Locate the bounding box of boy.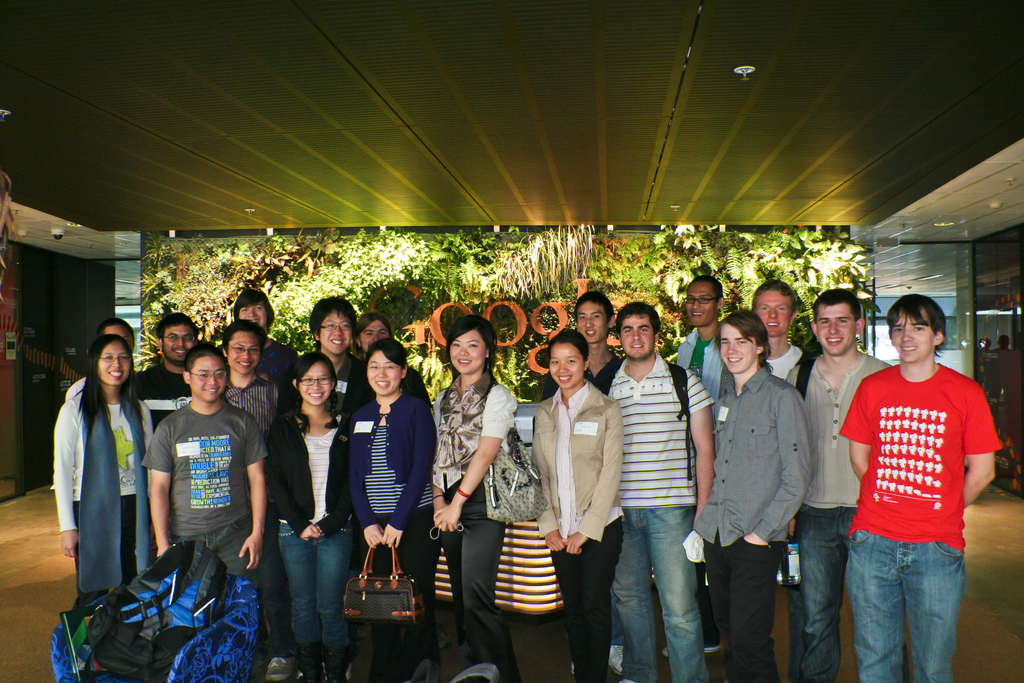
Bounding box: crop(540, 292, 621, 402).
